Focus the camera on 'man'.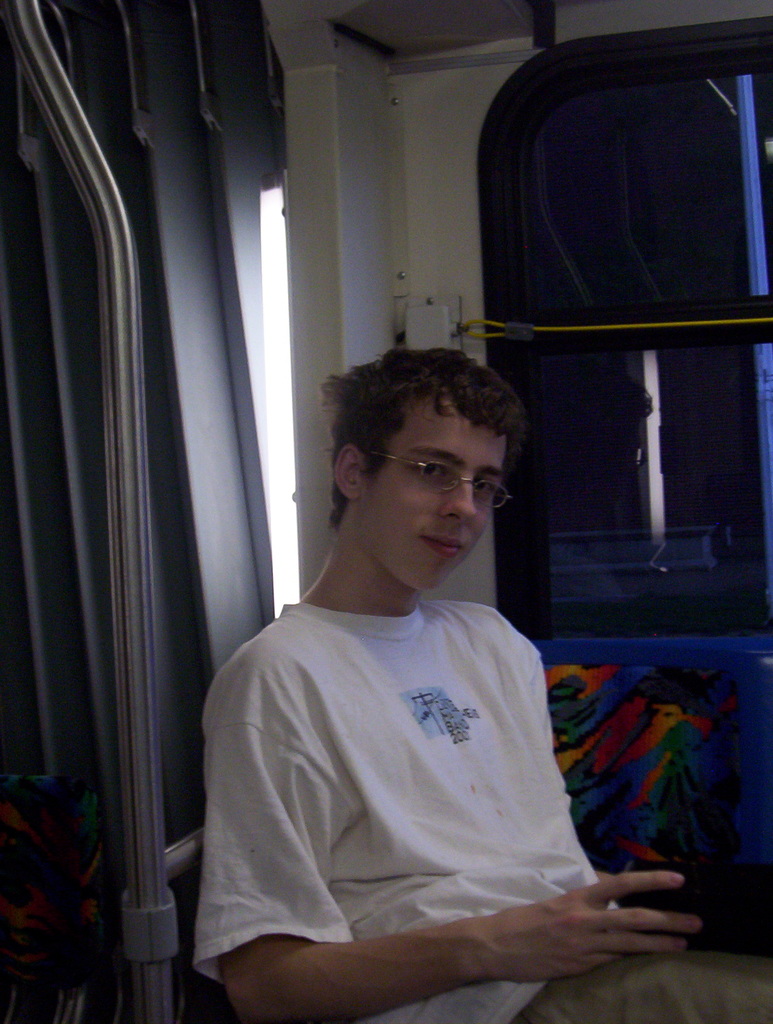
Focus region: (188, 349, 772, 1023).
